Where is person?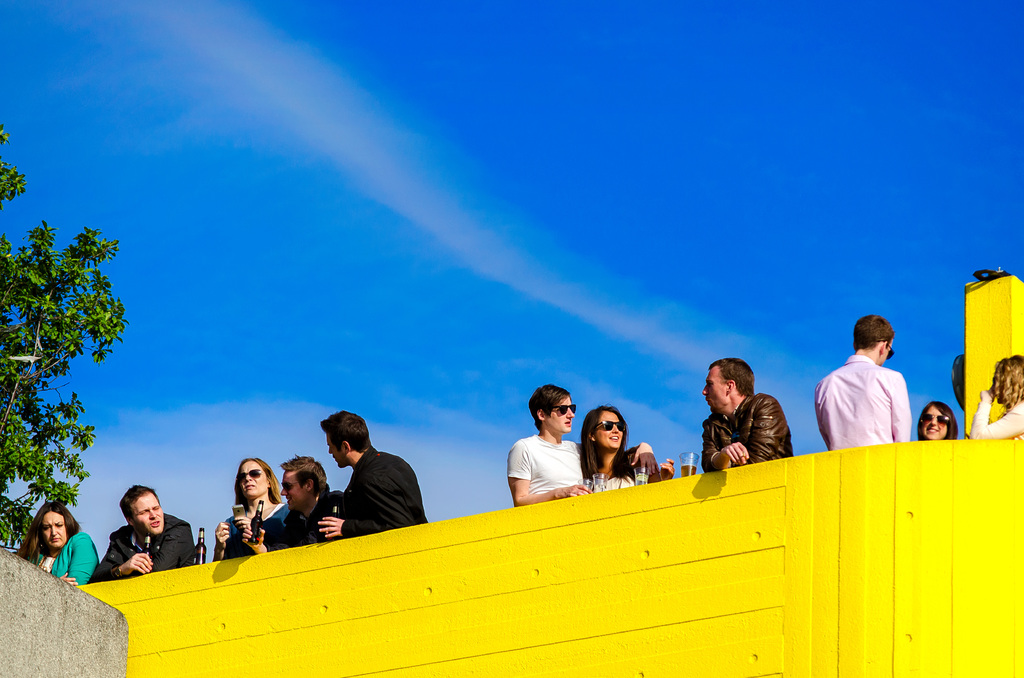
(244,456,342,535).
